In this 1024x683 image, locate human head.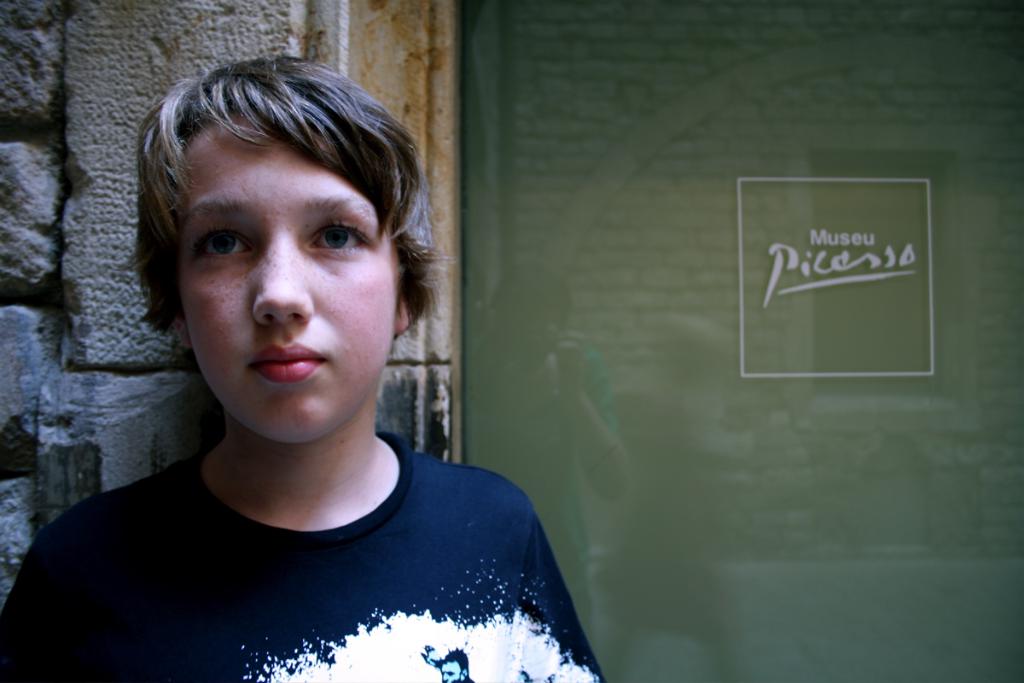
Bounding box: (x1=113, y1=33, x2=431, y2=433).
